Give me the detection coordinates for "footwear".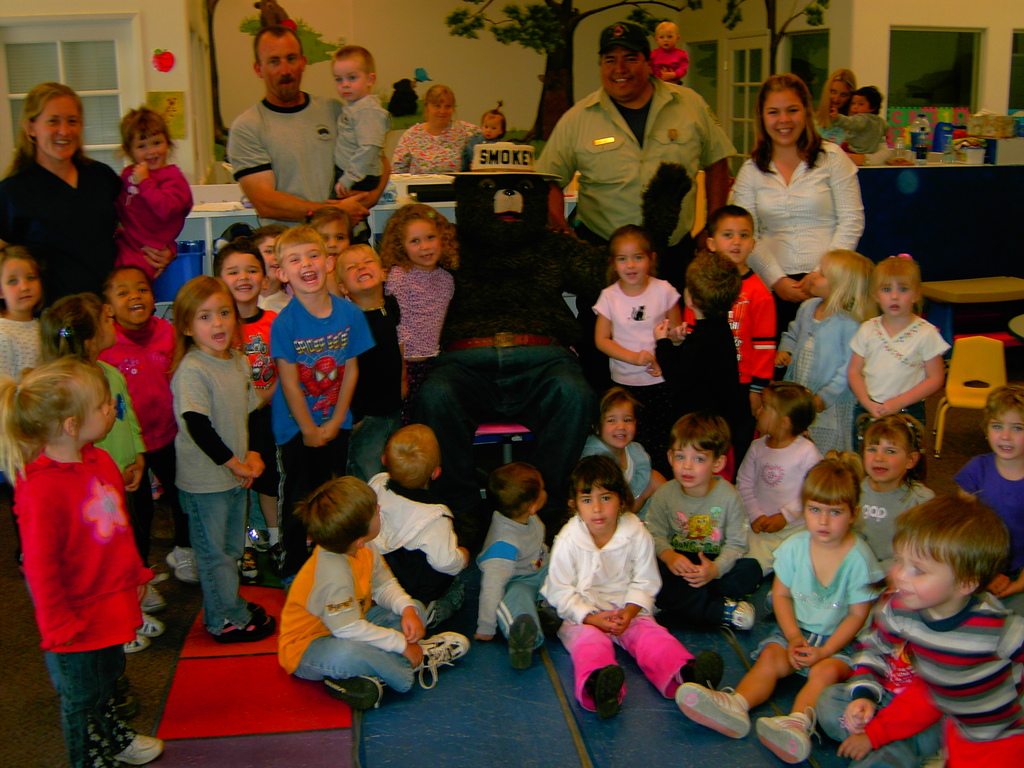
select_region(687, 652, 729, 696).
